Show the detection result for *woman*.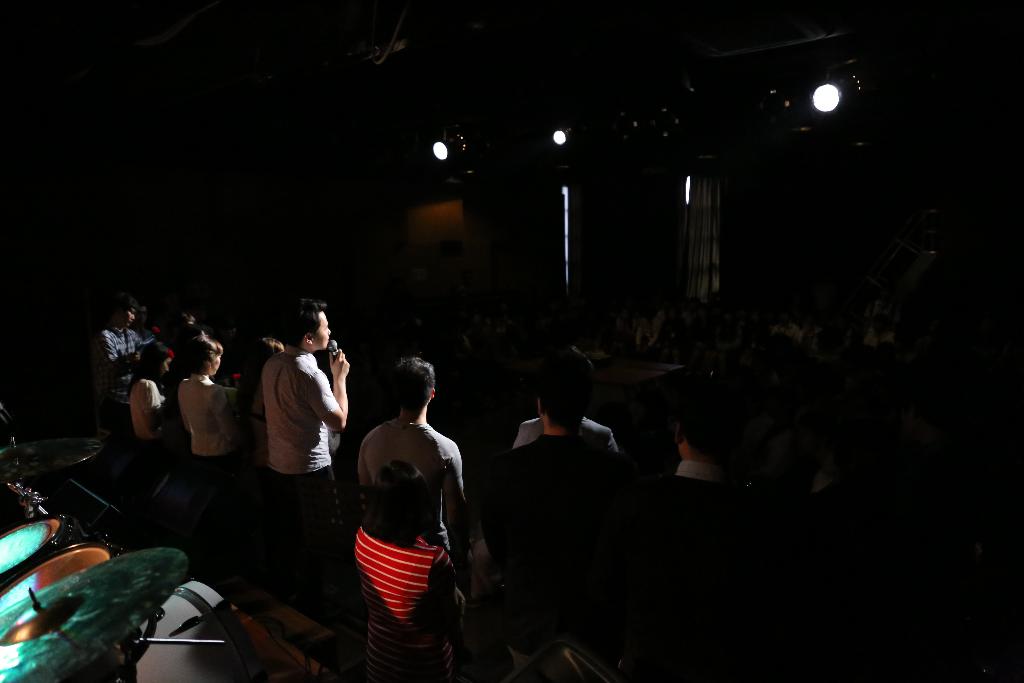
(180, 334, 235, 489).
